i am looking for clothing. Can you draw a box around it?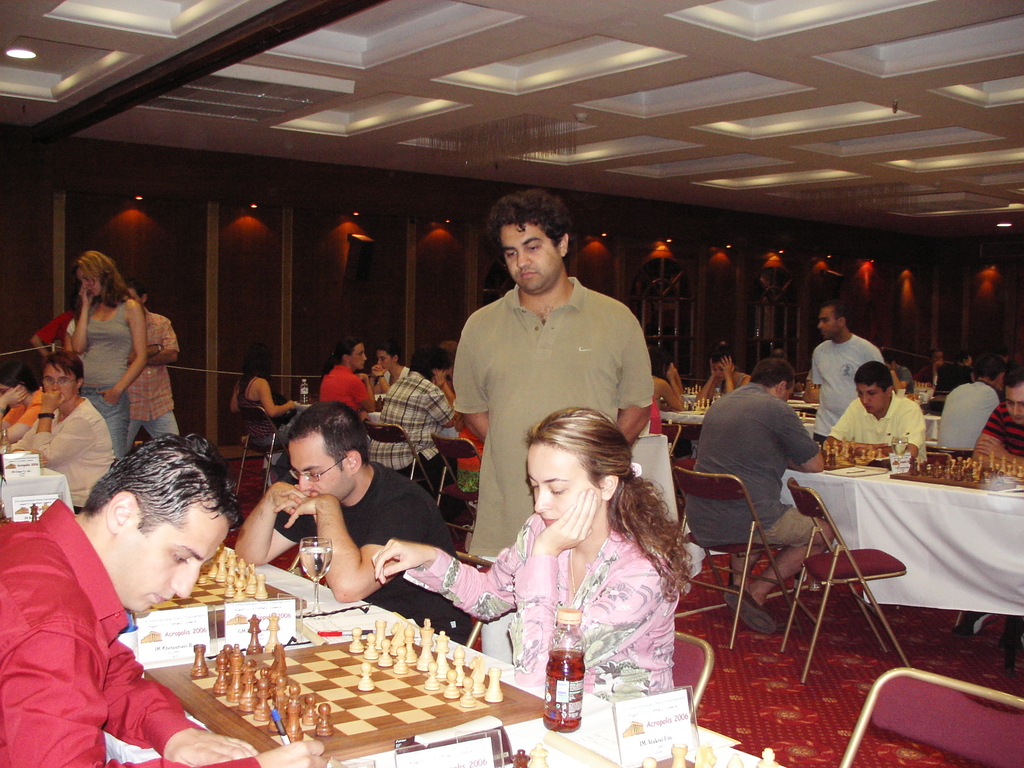
Sure, the bounding box is 807, 334, 895, 436.
